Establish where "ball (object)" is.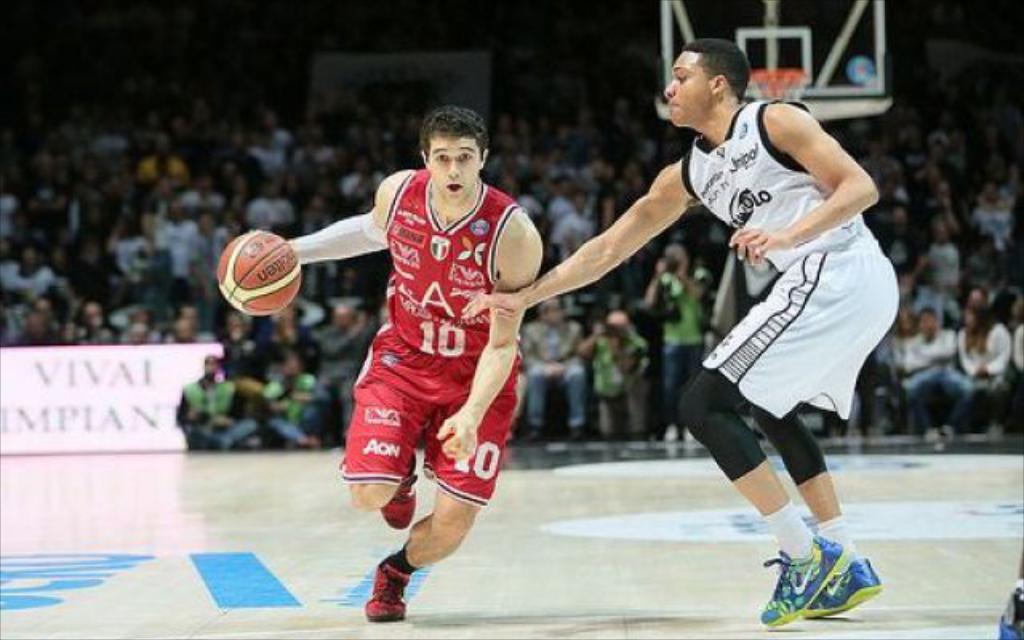
Established at bbox=(218, 226, 307, 315).
